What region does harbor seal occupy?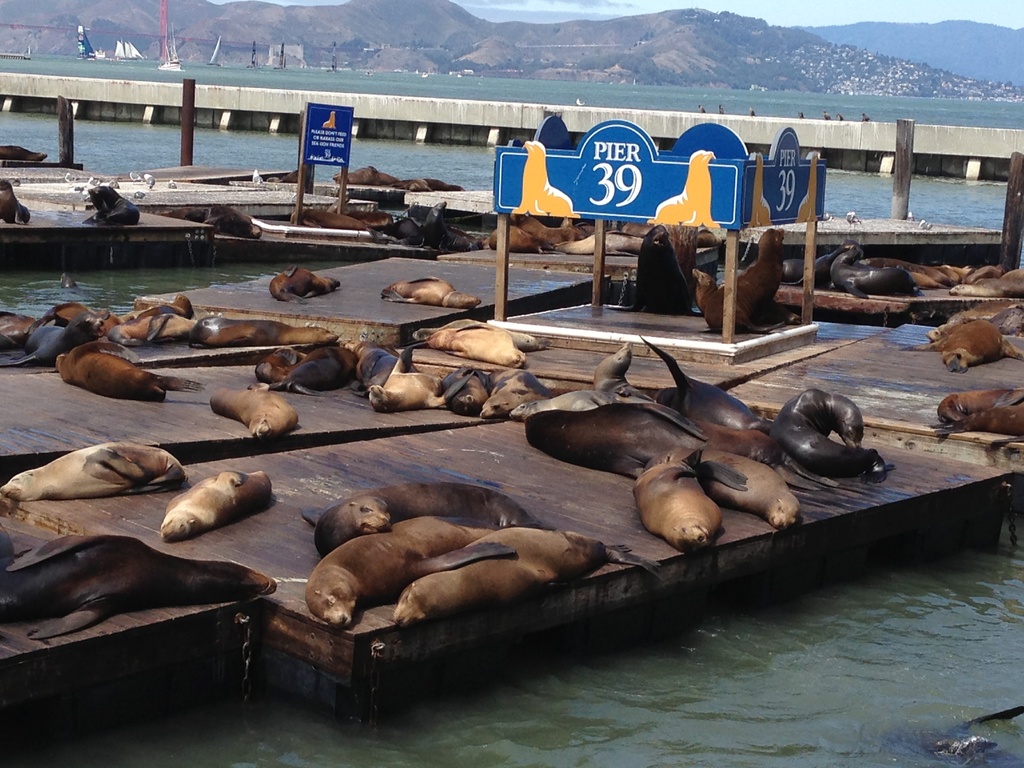
pyautogui.locateOnScreen(206, 384, 299, 441).
